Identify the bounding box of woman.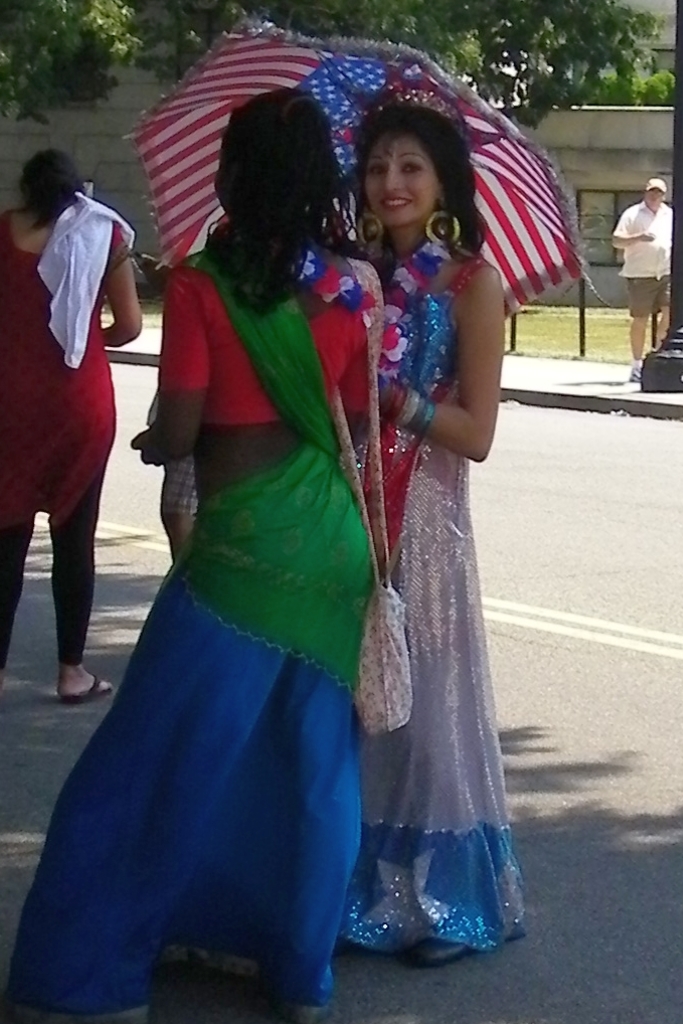
<region>0, 146, 133, 700</region>.
